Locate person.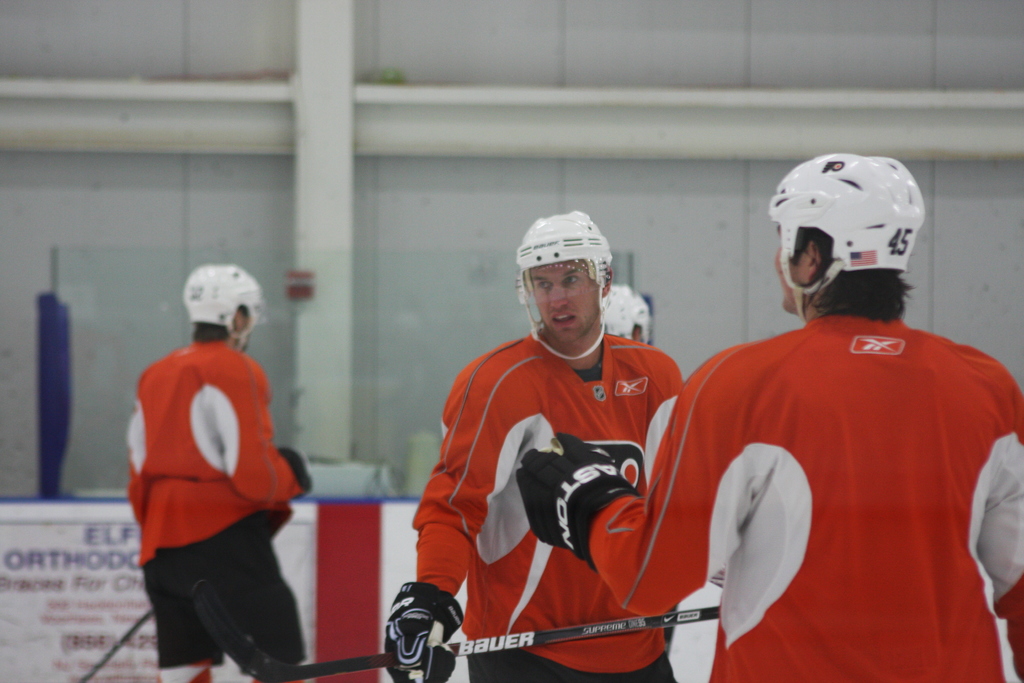
Bounding box: region(607, 285, 653, 343).
